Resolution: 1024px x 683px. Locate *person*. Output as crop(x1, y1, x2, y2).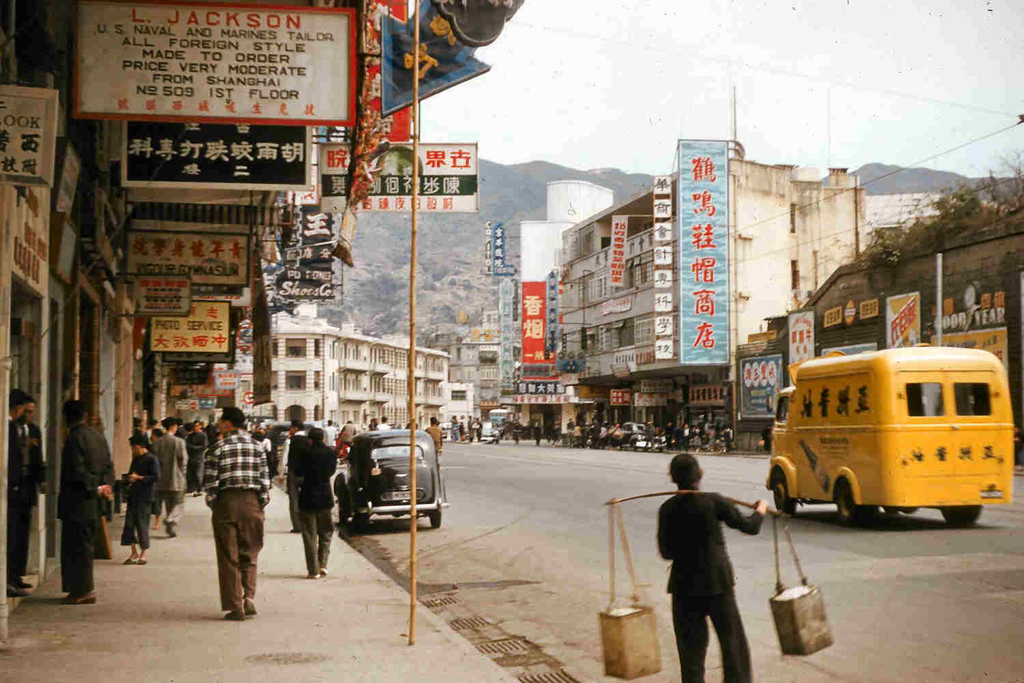
crop(62, 394, 104, 602).
